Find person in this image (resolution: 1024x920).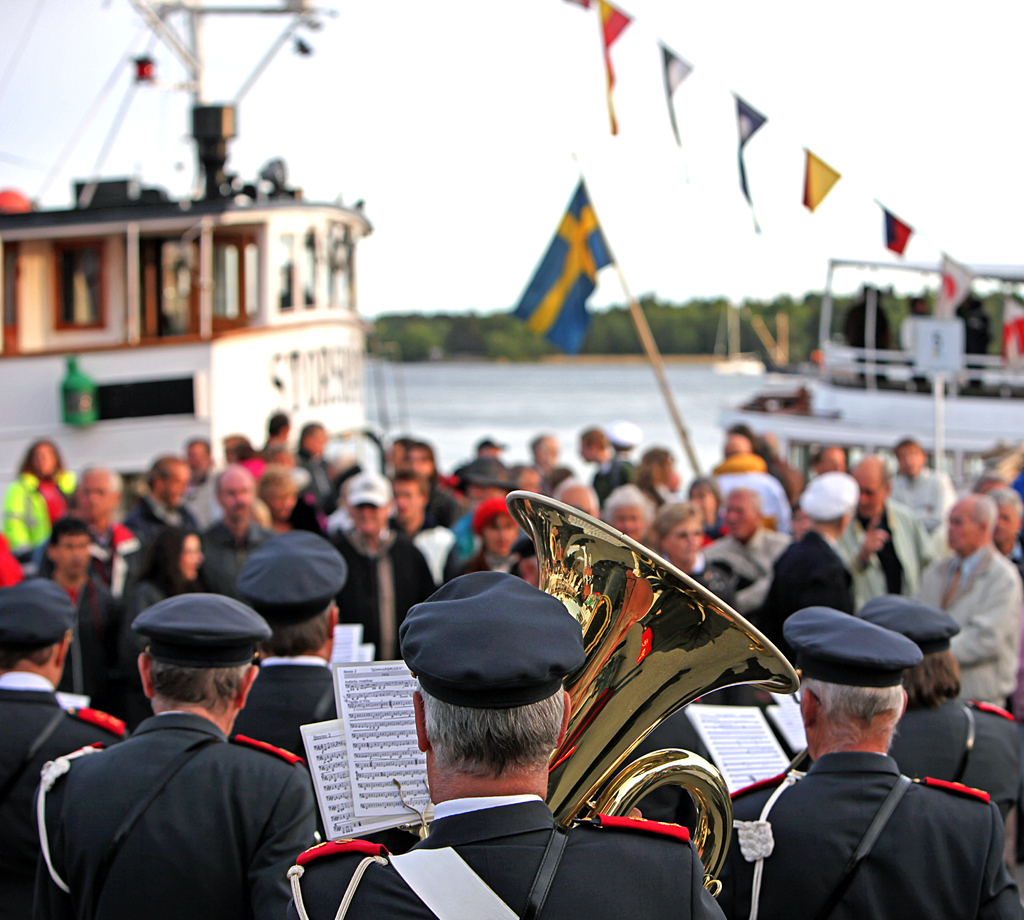
select_region(920, 495, 1015, 703).
